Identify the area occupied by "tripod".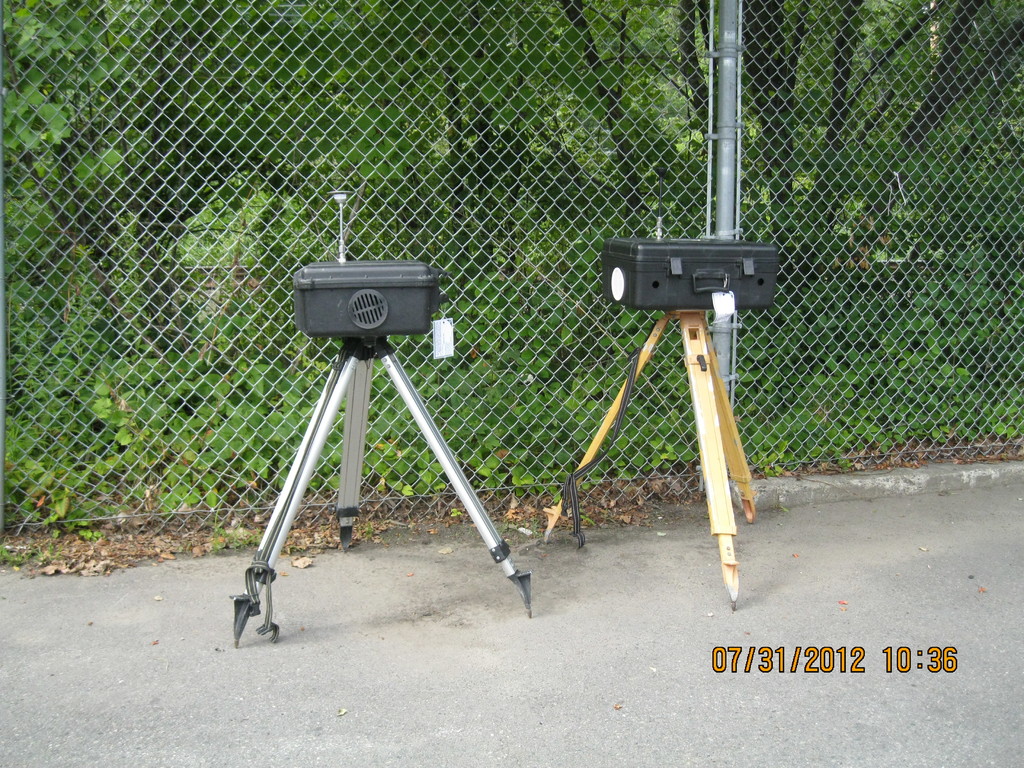
Area: (546, 310, 756, 611).
